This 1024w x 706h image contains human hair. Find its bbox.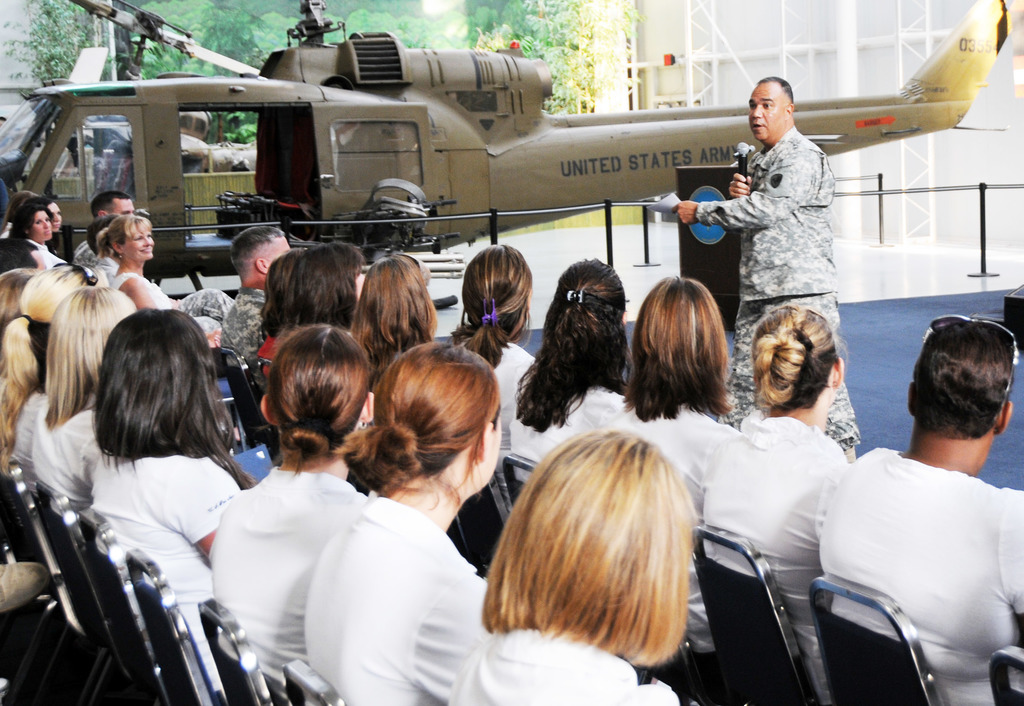
crop(255, 246, 309, 341).
